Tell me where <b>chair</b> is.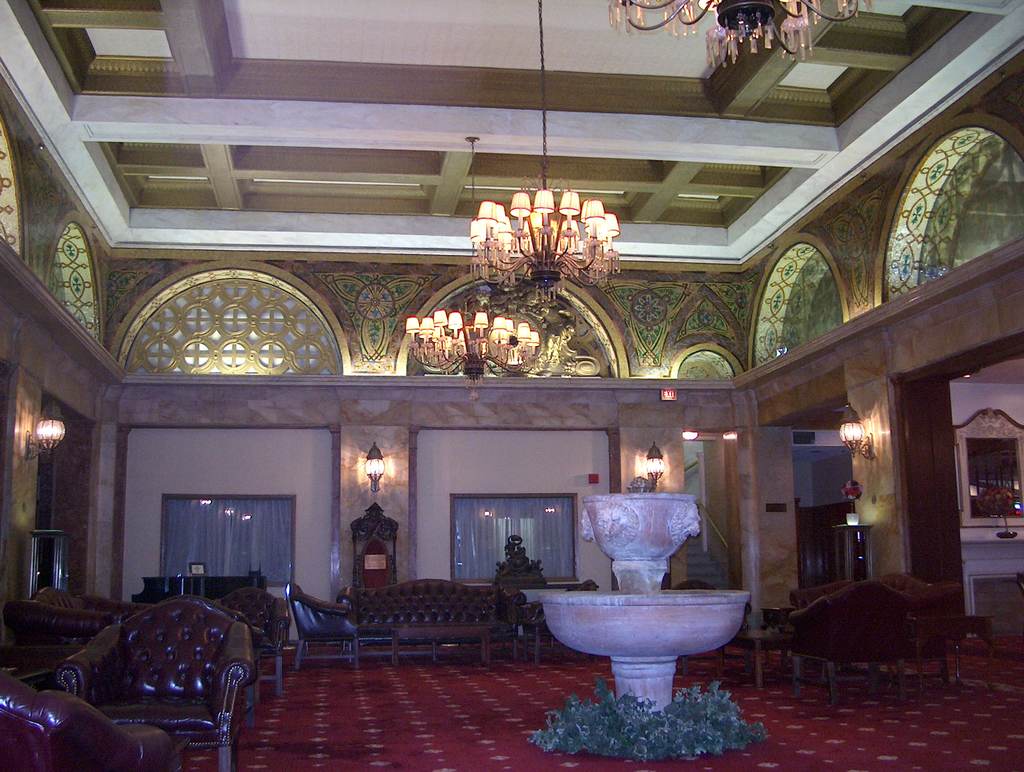
<b>chair</b> is at 275/582/347/675.
